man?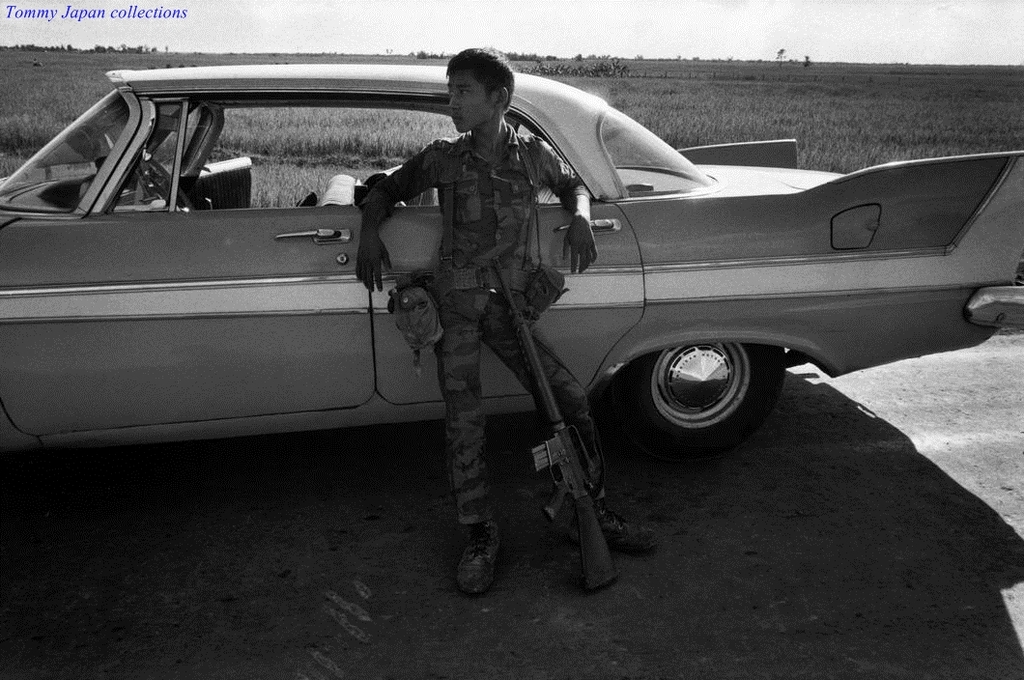
box=[332, 32, 612, 596]
